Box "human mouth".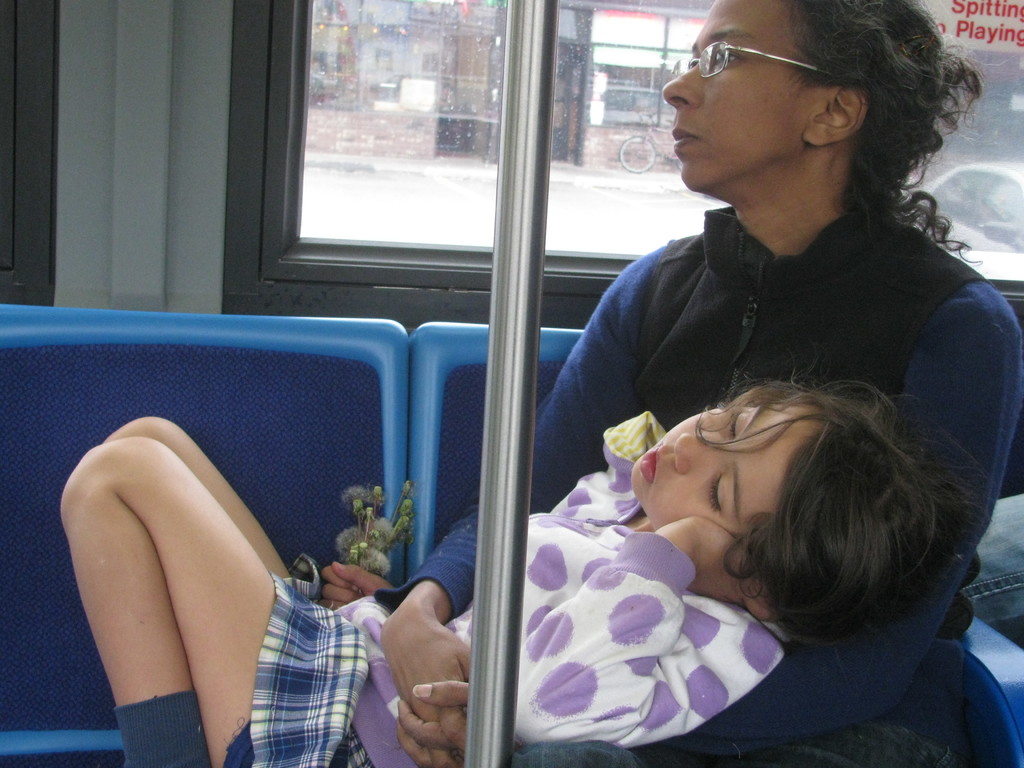
637/444/659/481.
